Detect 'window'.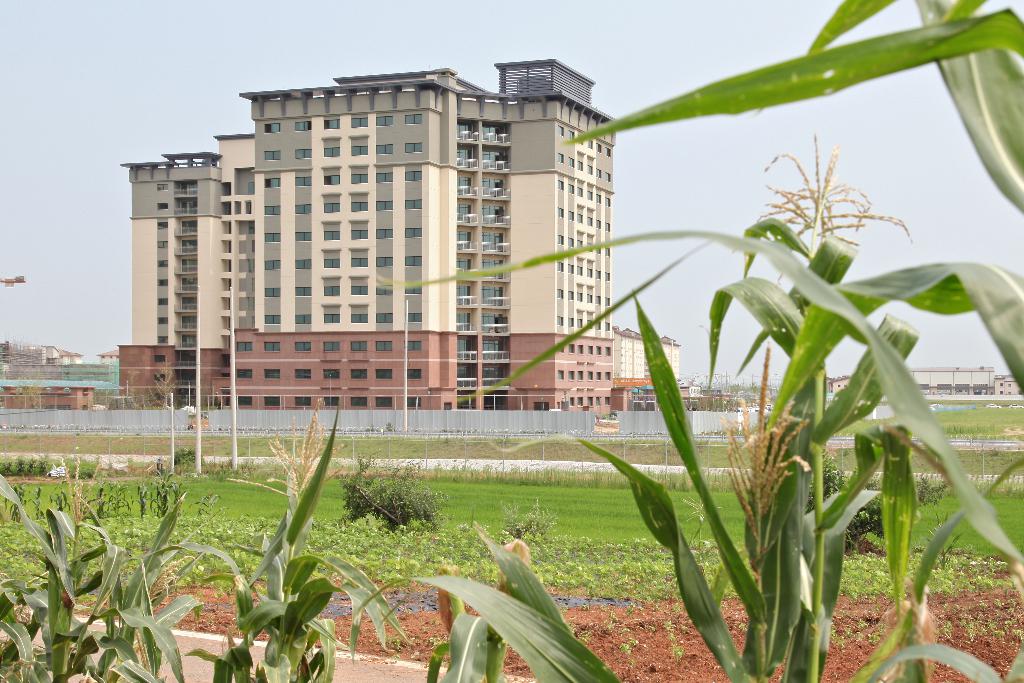
Detected at BBox(1009, 381, 1011, 386).
